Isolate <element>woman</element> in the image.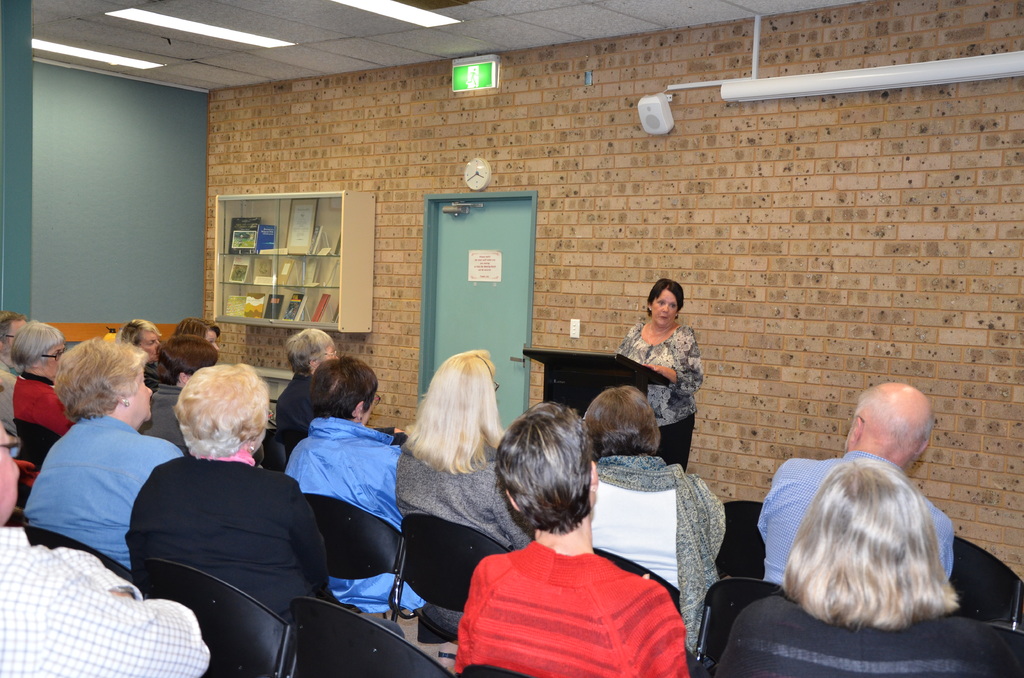
Isolated region: rect(124, 359, 340, 627).
